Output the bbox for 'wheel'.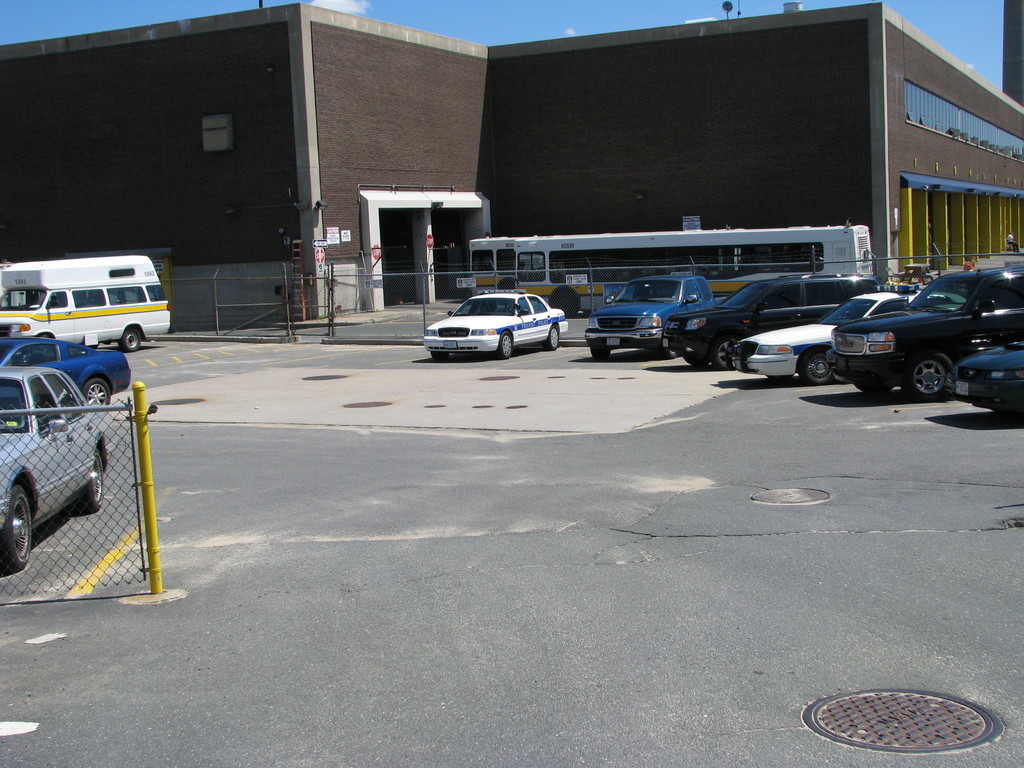
left=119, top=327, right=139, bottom=356.
